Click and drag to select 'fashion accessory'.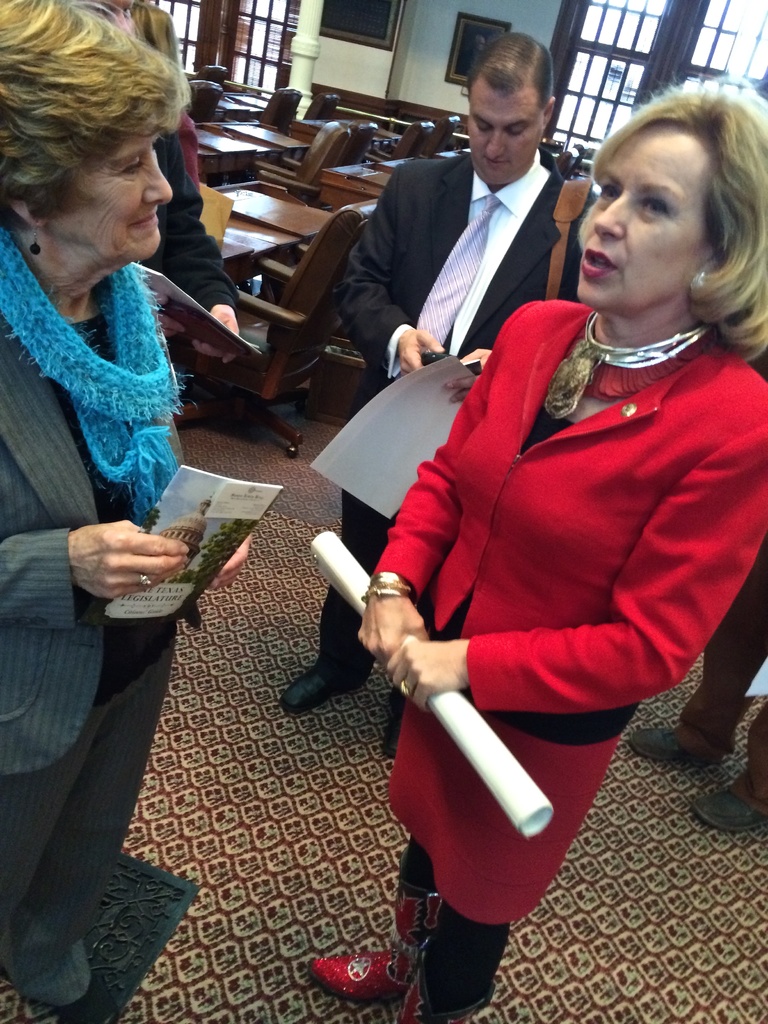
Selection: 0/222/194/530.
